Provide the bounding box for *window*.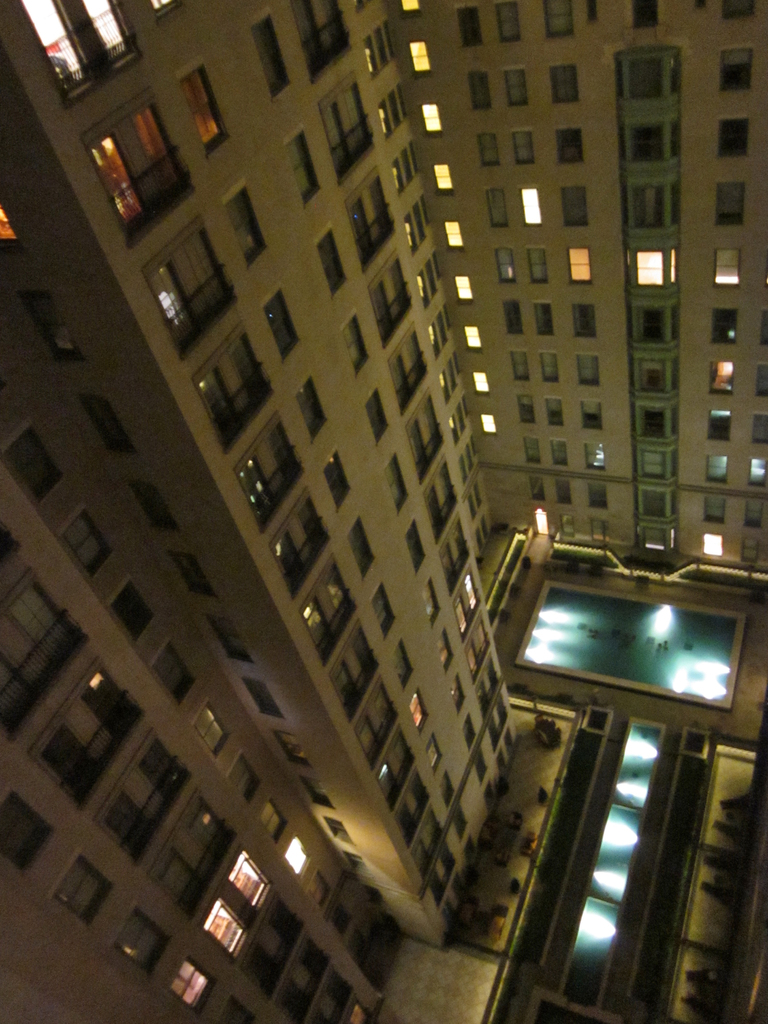
430 624 451 669.
